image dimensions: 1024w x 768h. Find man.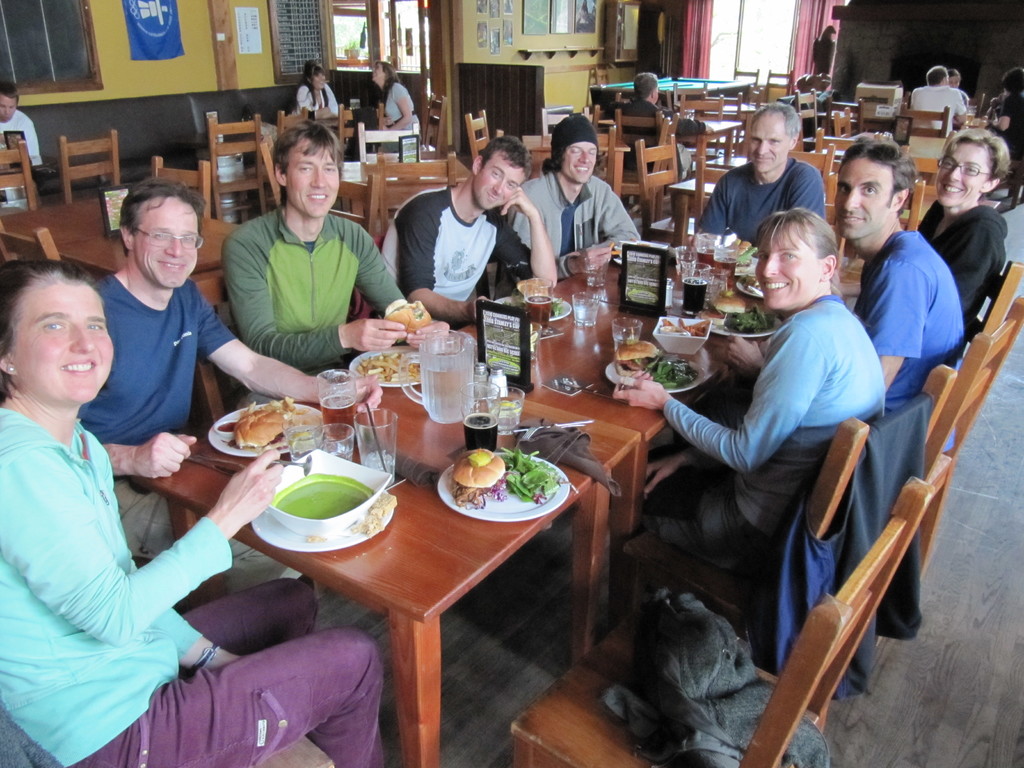
[836, 159, 978, 413].
